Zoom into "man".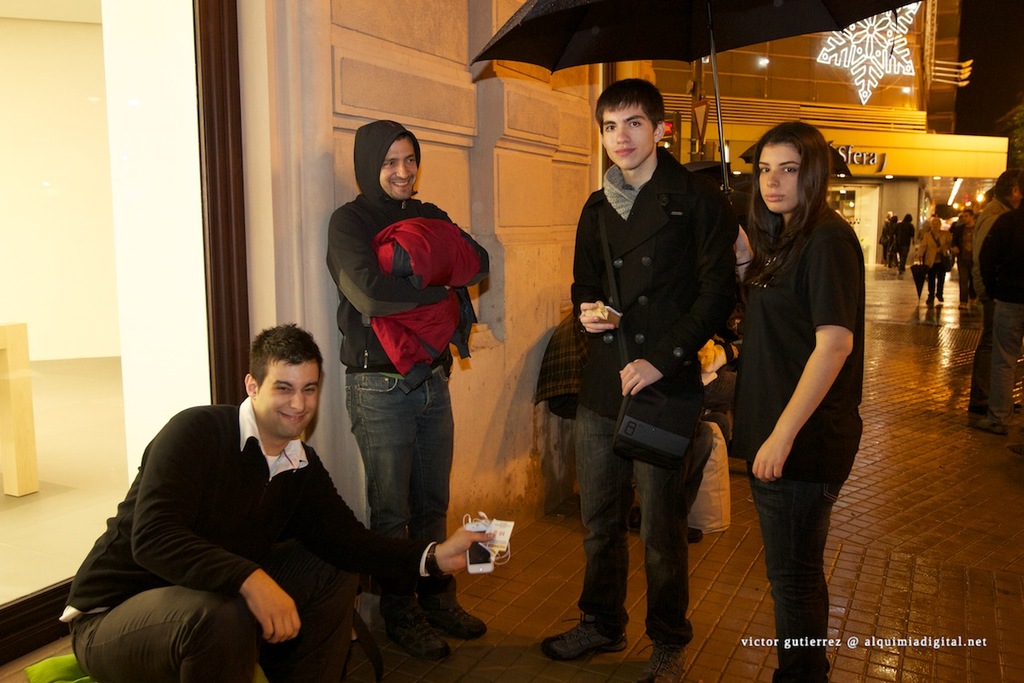
Zoom target: region(59, 325, 497, 682).
